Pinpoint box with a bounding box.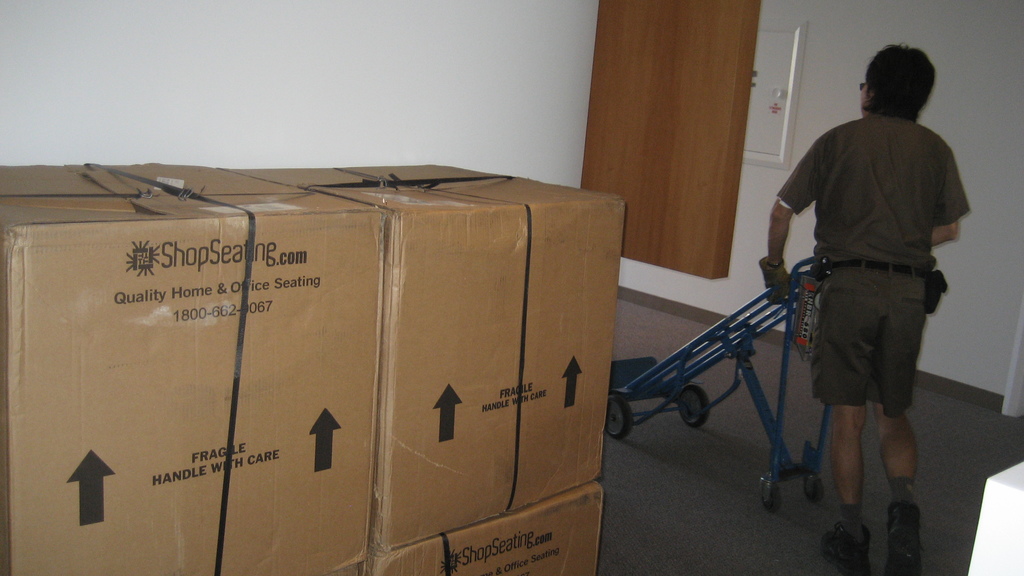
bbox=(252, 150, 624, 555).
